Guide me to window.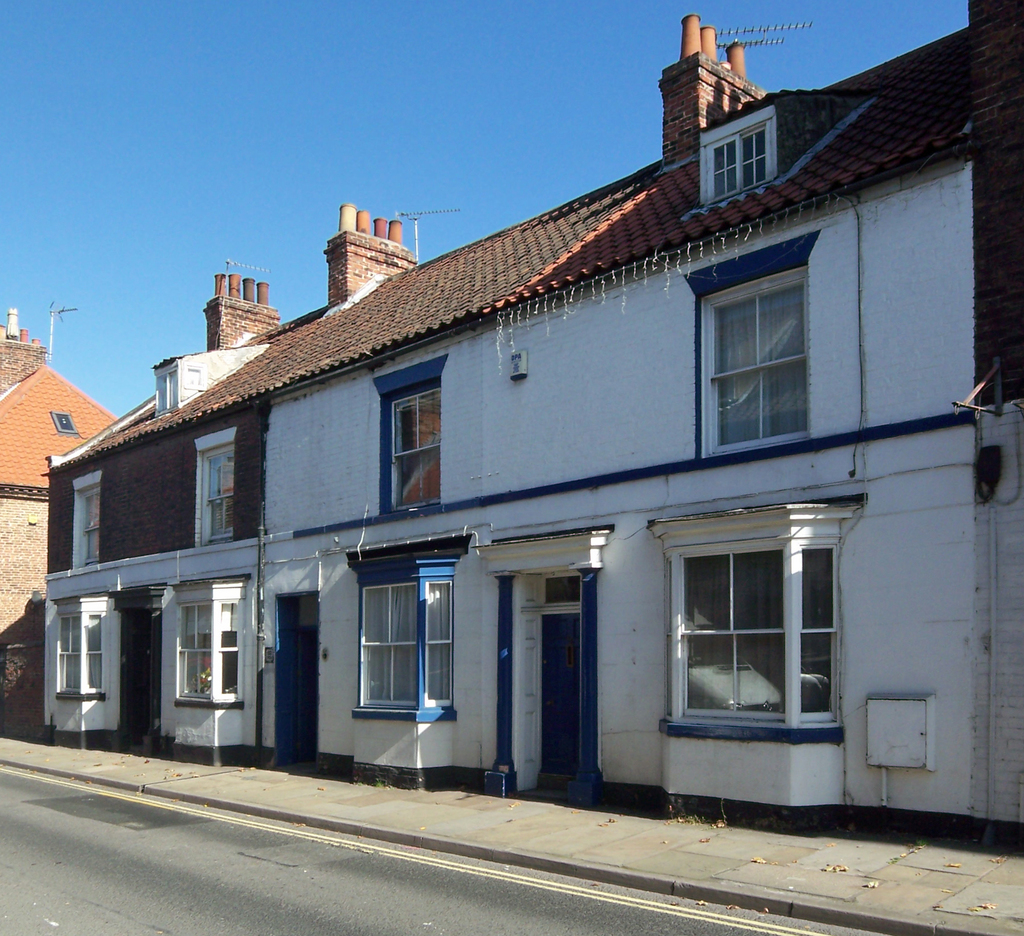
Guidance: locate(382, 371, 443, 514).
